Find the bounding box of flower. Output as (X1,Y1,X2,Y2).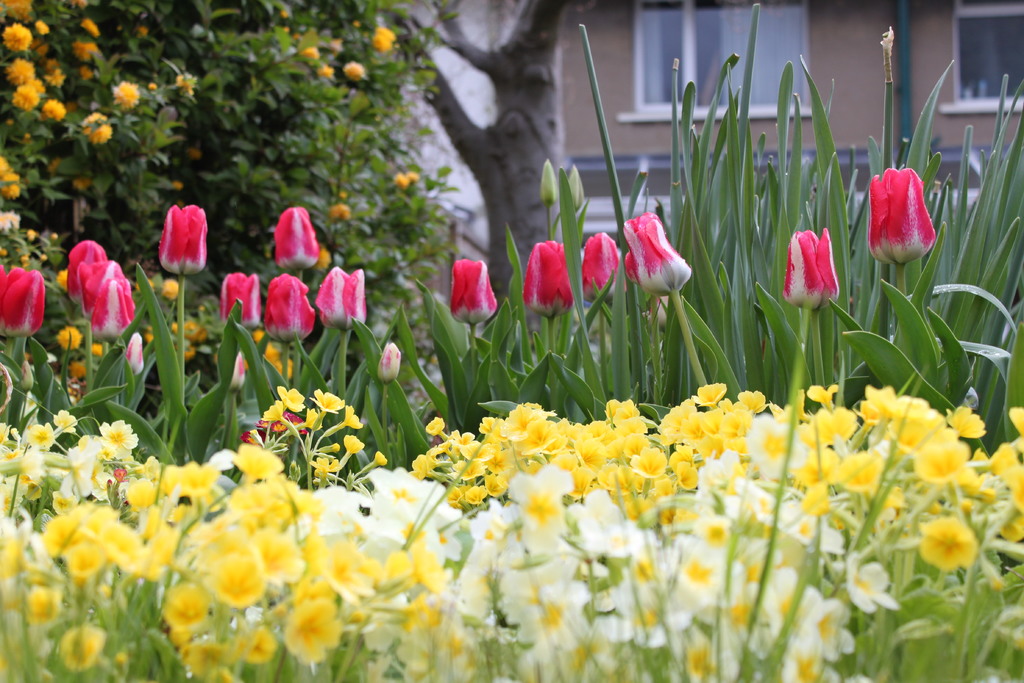
(317,64,335,76).
